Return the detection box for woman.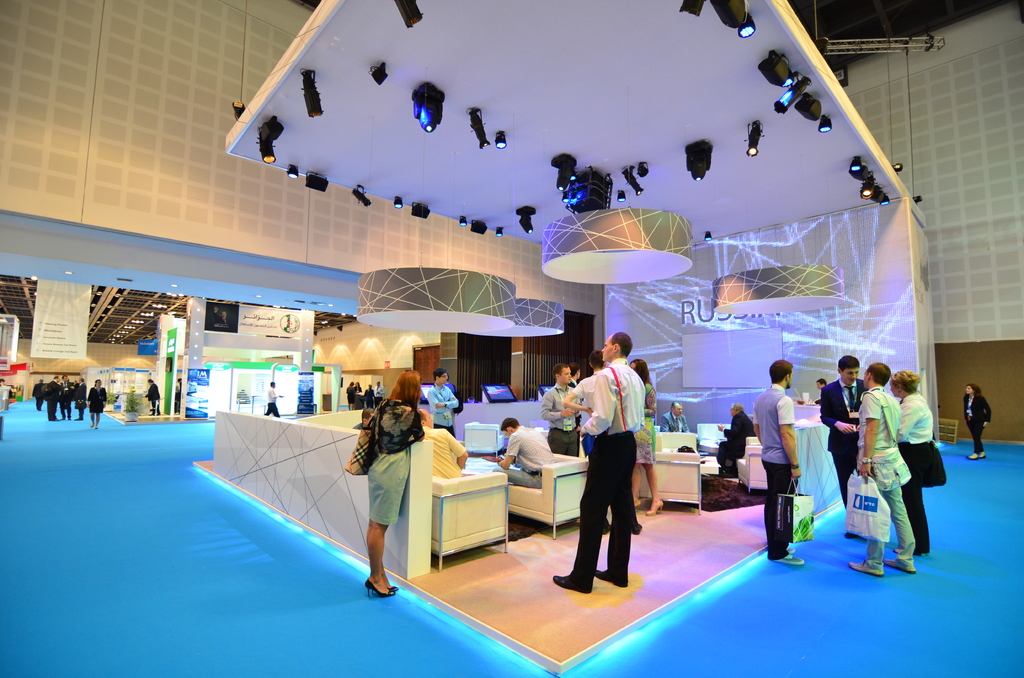
<region>83, 379, 106, 428</region>.
